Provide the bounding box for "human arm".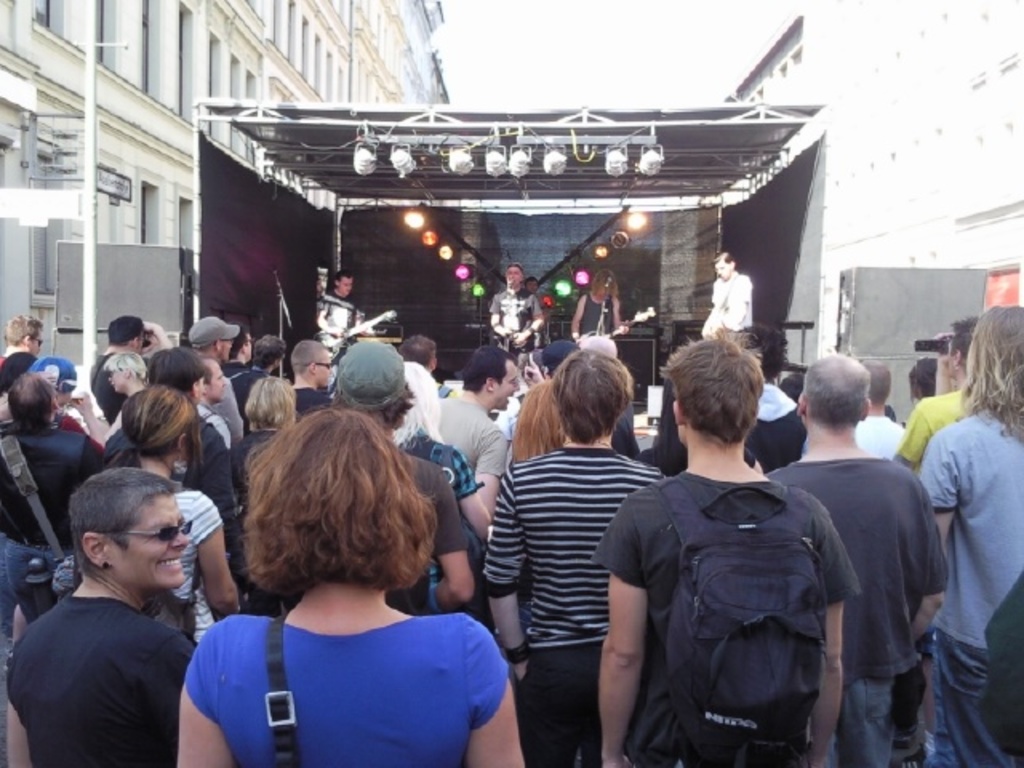
<box>178,659,229,766</box>.
